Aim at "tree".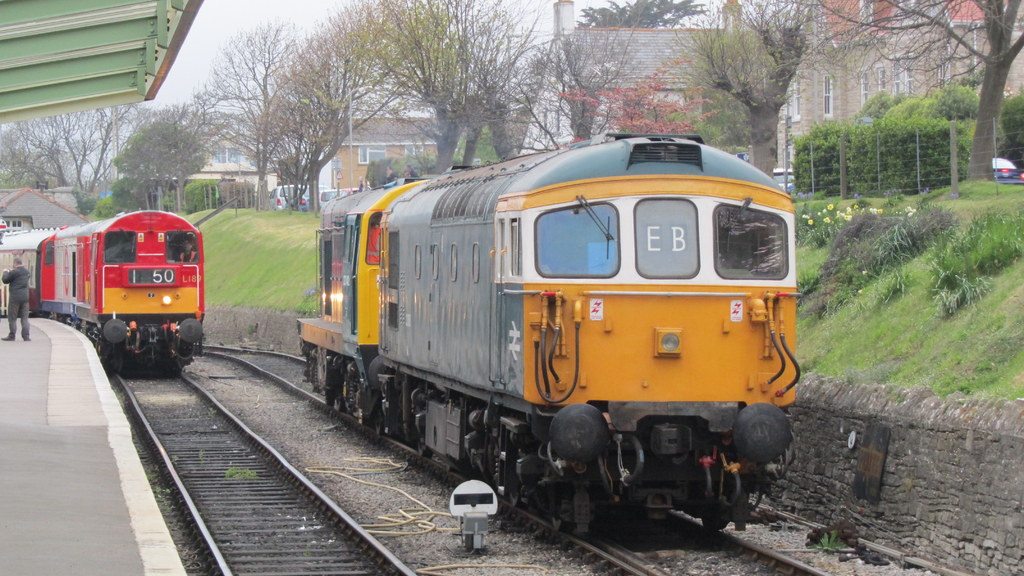
Aimed at pyautogui.locateOnScreen(564, 65, 716, 136).
